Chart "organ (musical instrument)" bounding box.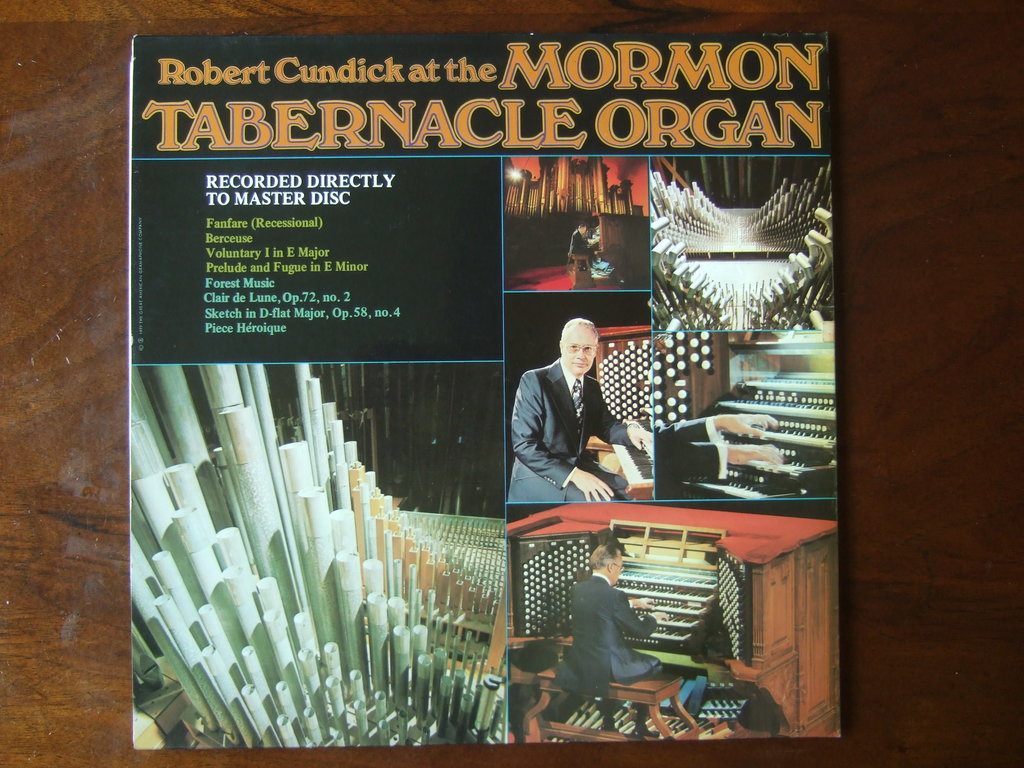
Charted: left=576, top=211, right=650, bottom=287.
